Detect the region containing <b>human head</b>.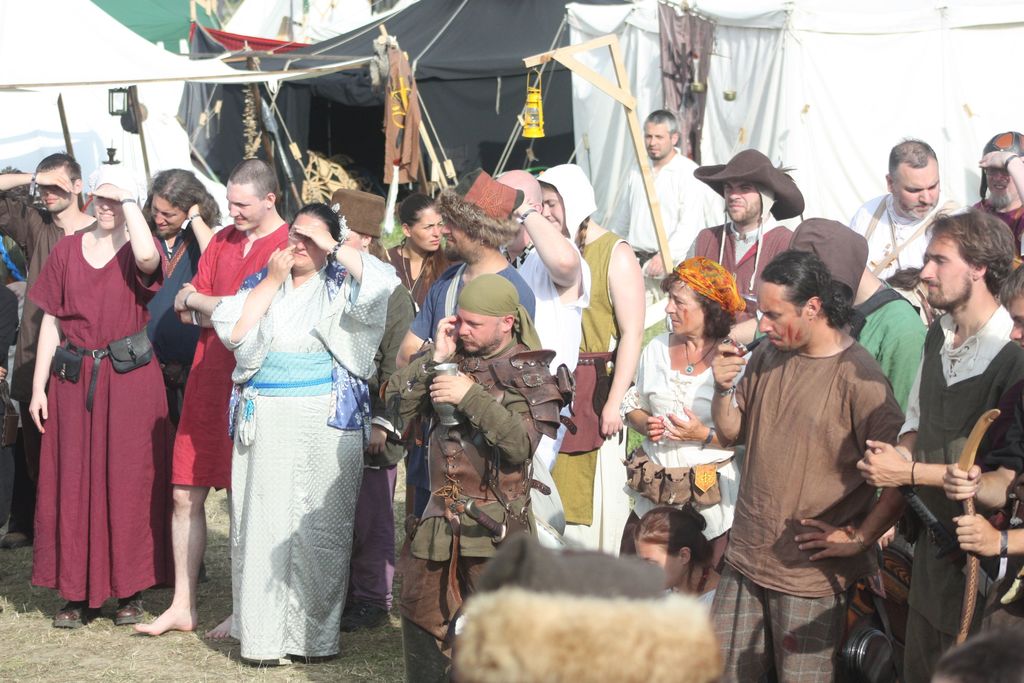
(540,167,589,235).
